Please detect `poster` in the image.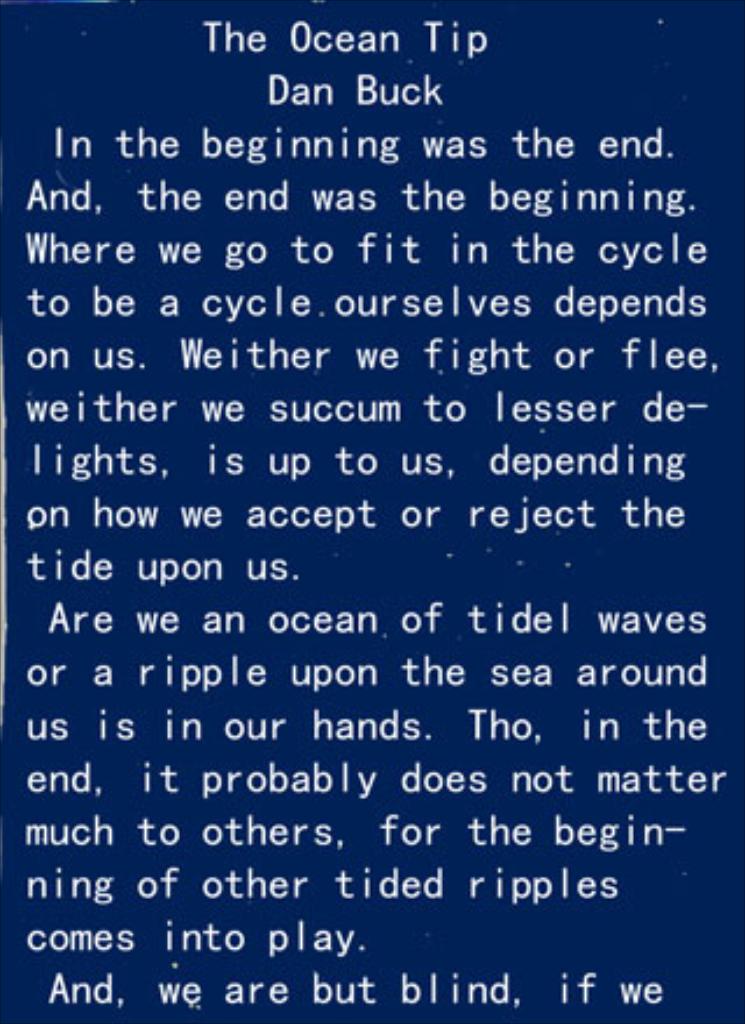
bbox(0, 0, 743, 1022).
